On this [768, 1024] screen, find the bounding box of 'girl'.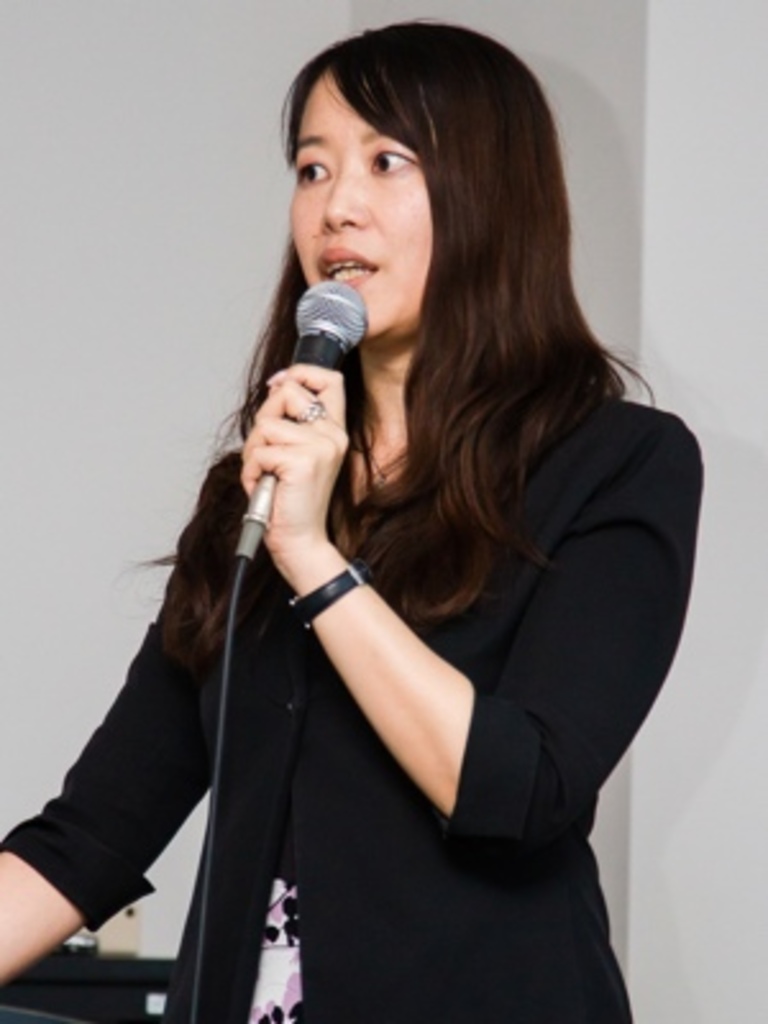
Bounding box: crop(0, 13, 707, 1021).
